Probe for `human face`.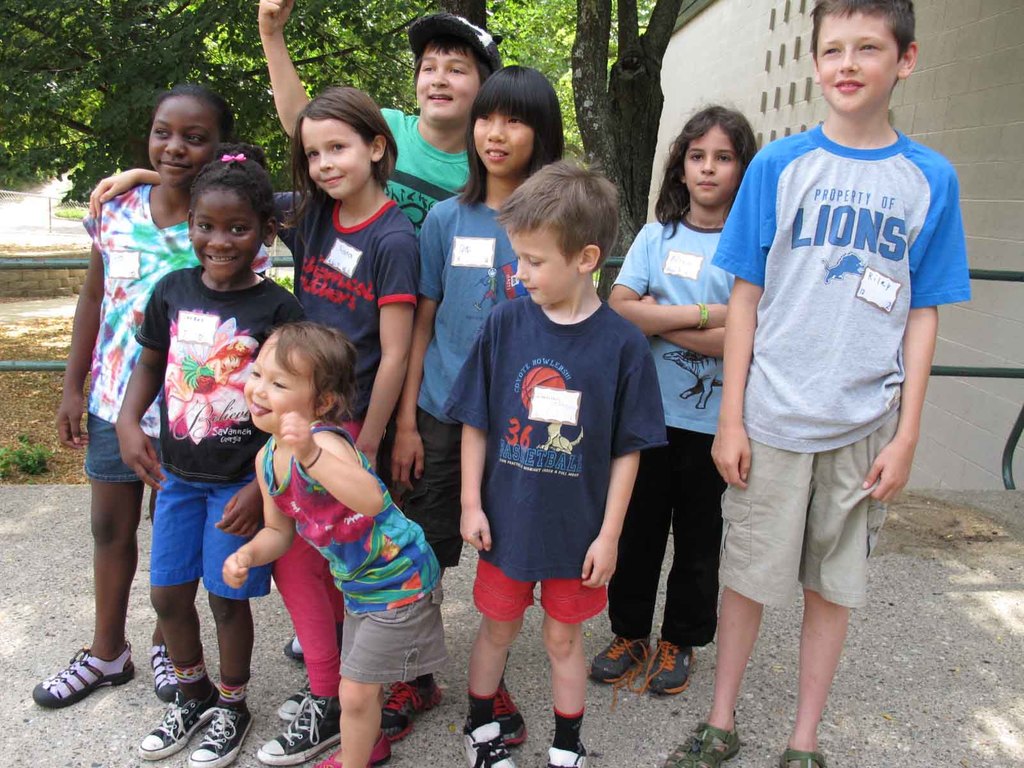
Probe result: {"left": 419, "top": 42, "right": 481, "bottom": 121}.
